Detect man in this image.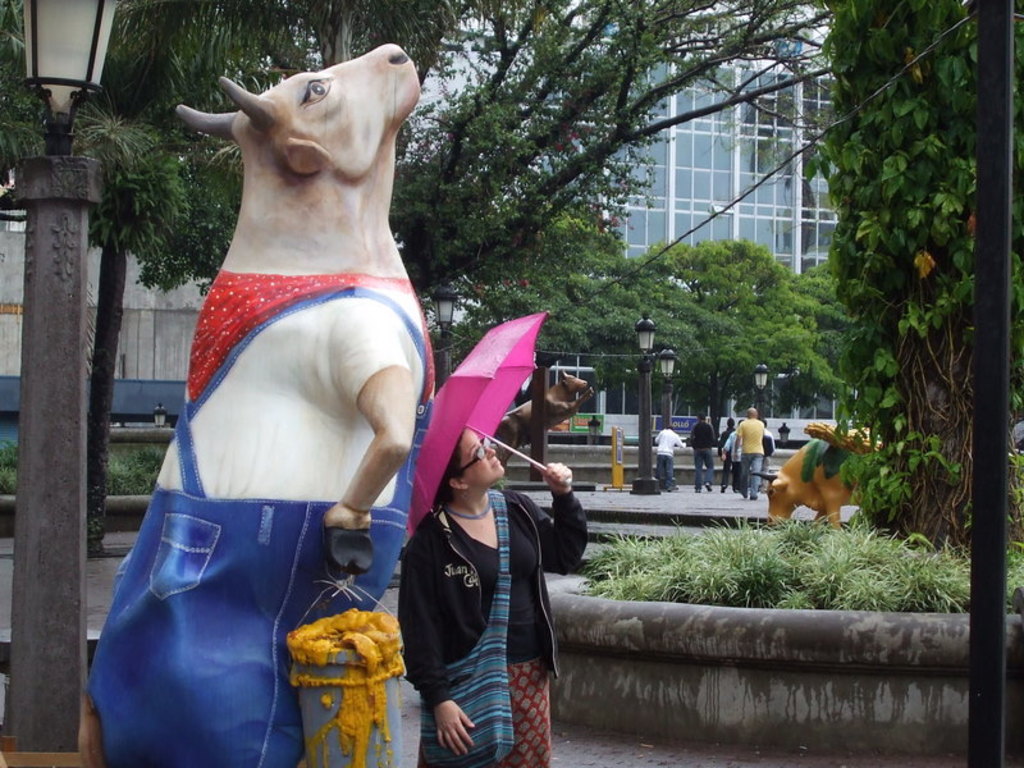
Detection: 654 426 684 488.
